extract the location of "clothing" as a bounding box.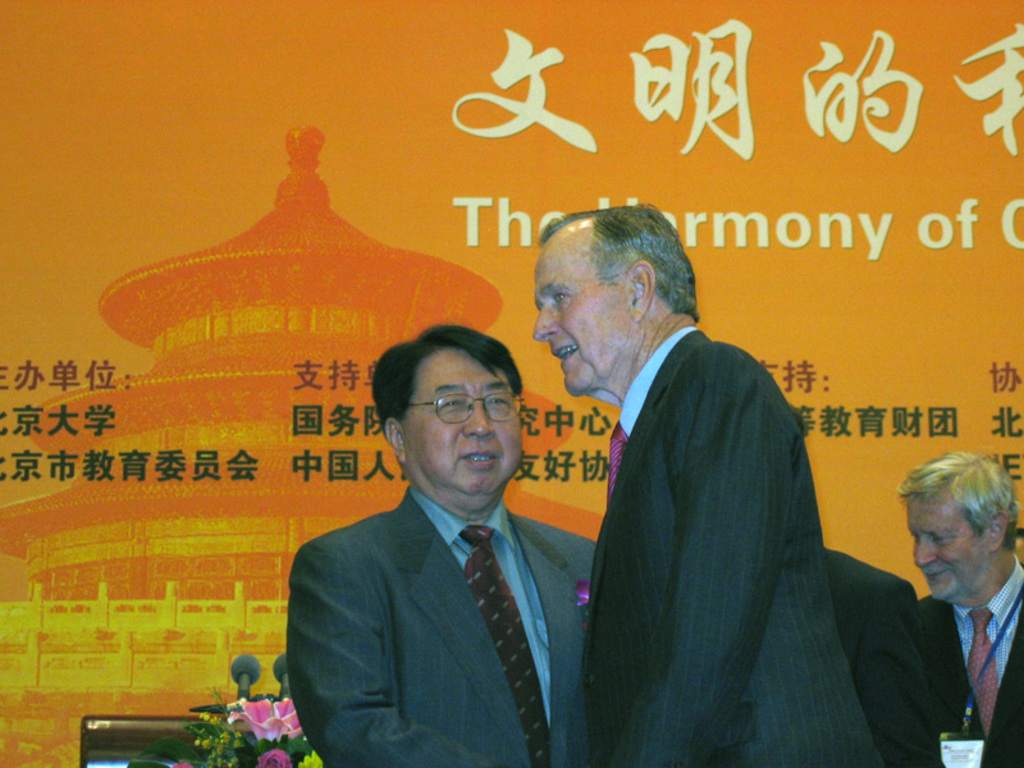
(x1=279, y1=486, x2=602, y2=767).
